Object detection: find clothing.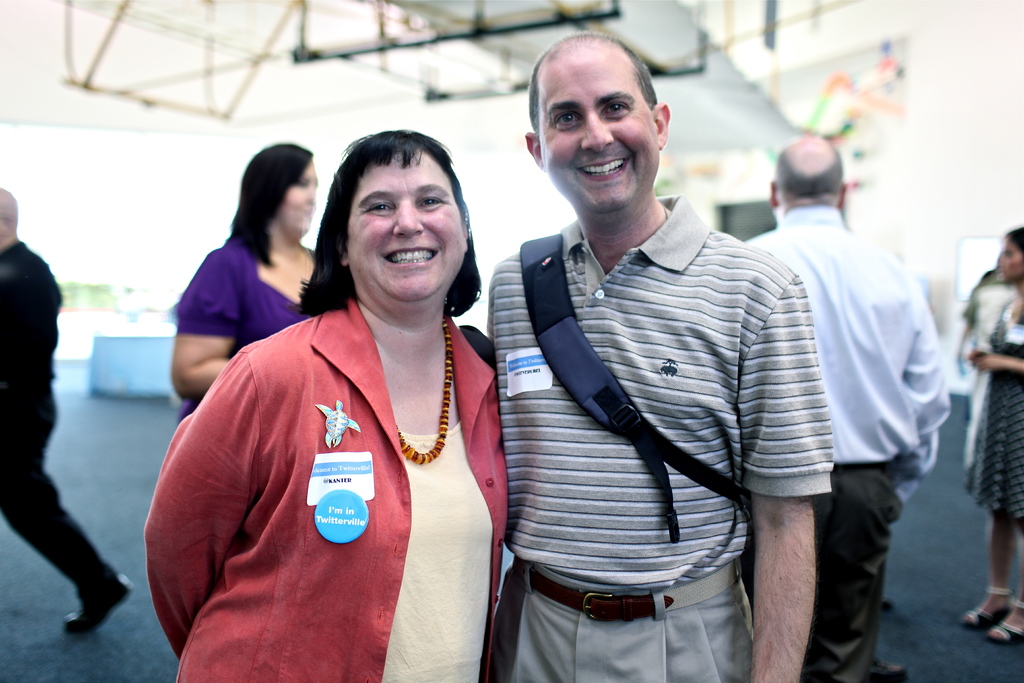
<bbox>484, 194, 835, 682</bbox>.
